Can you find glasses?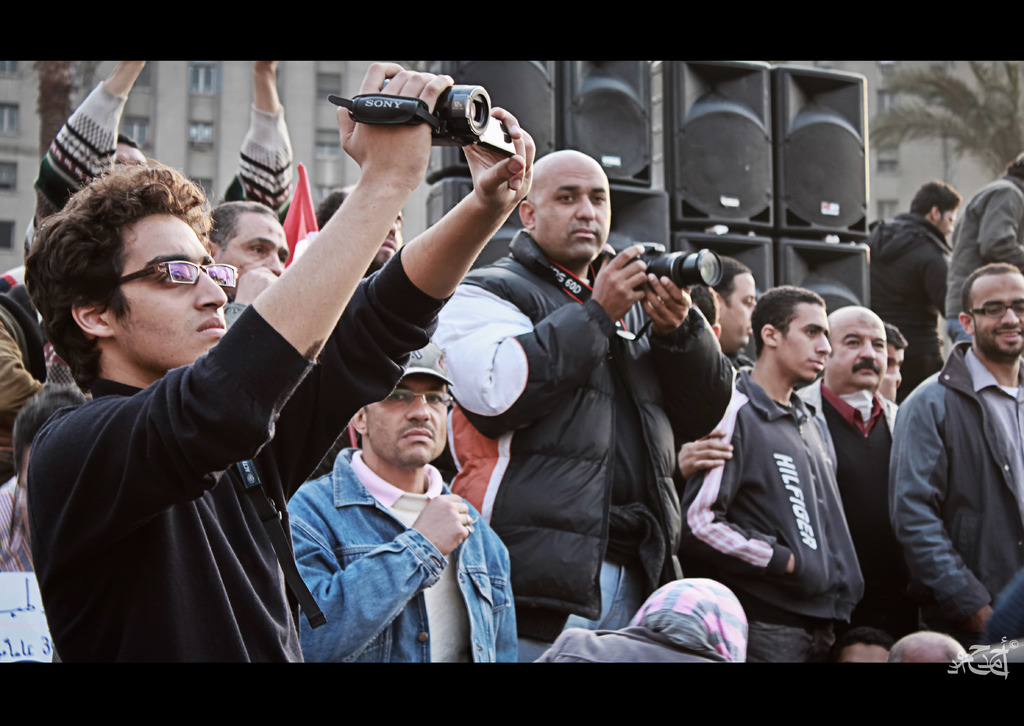
Yes, bounding box: (left=120, top=259, right=237, bottom=285).
